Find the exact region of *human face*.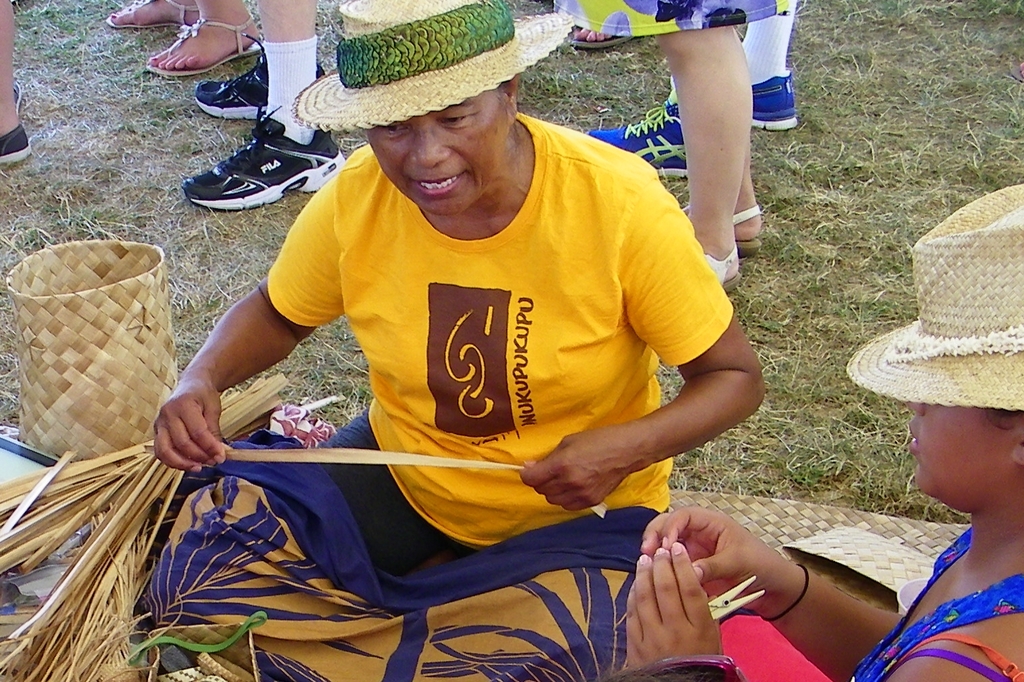
Exact region: (left=900, top=405, right=1016, bottom=509).
